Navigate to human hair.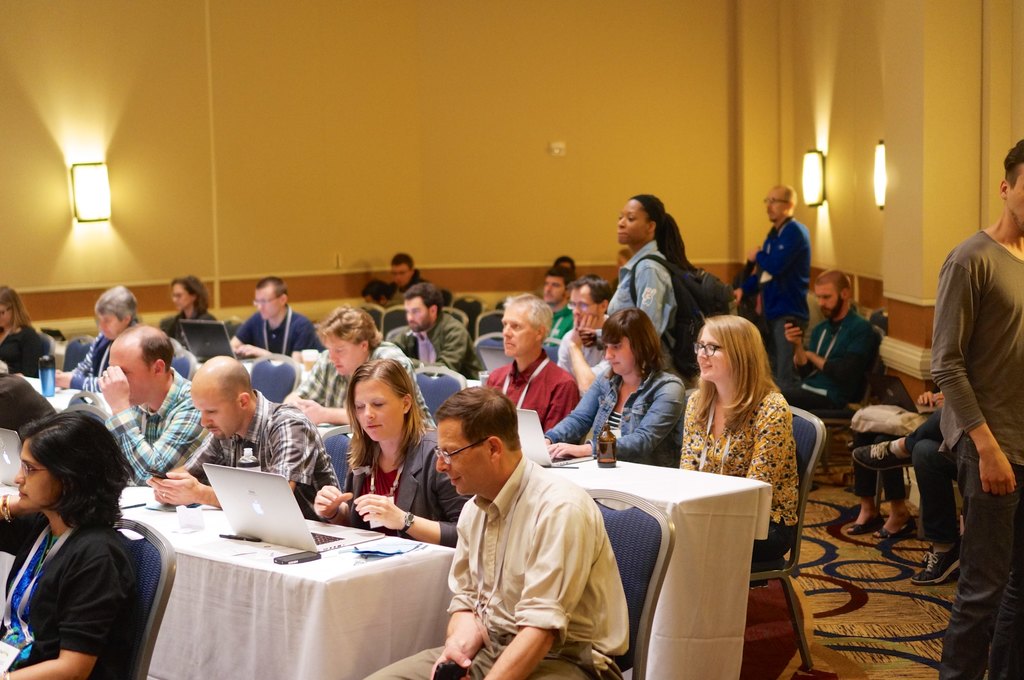
Navigation target: (817, 268, 854, 297).
